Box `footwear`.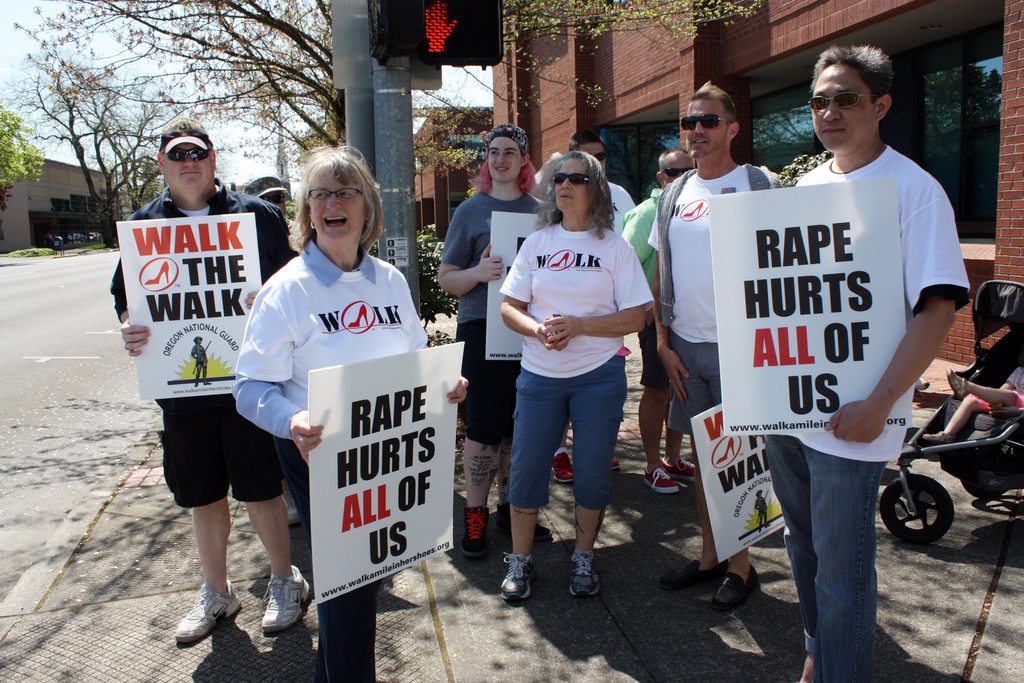
x1=168, y1=588, x2=236, y2=659.
